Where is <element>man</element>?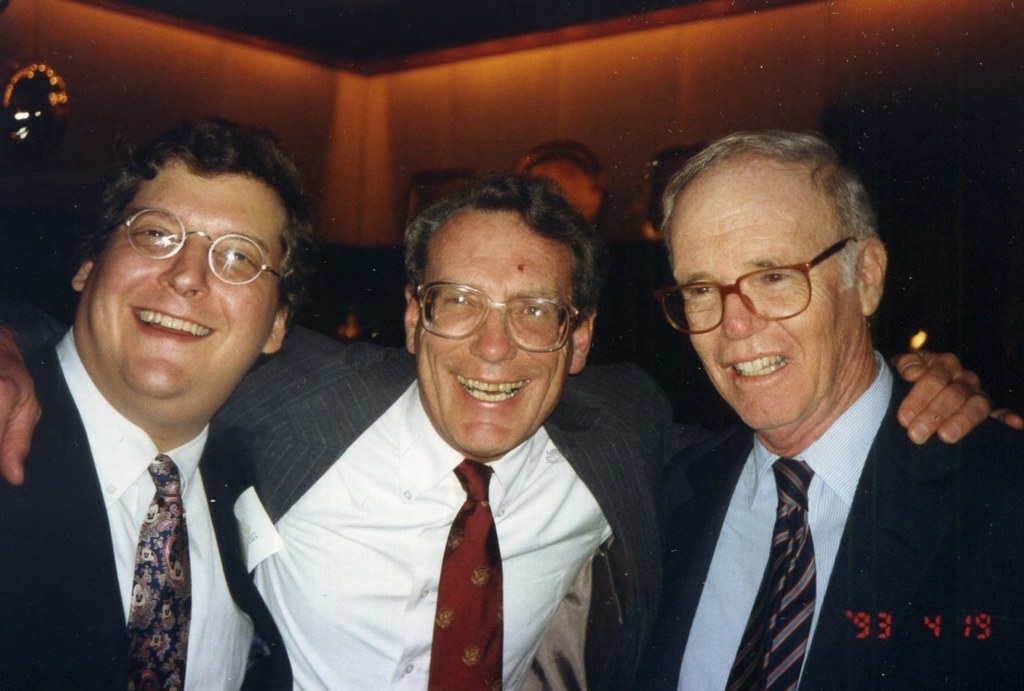
0,112,317,690.
